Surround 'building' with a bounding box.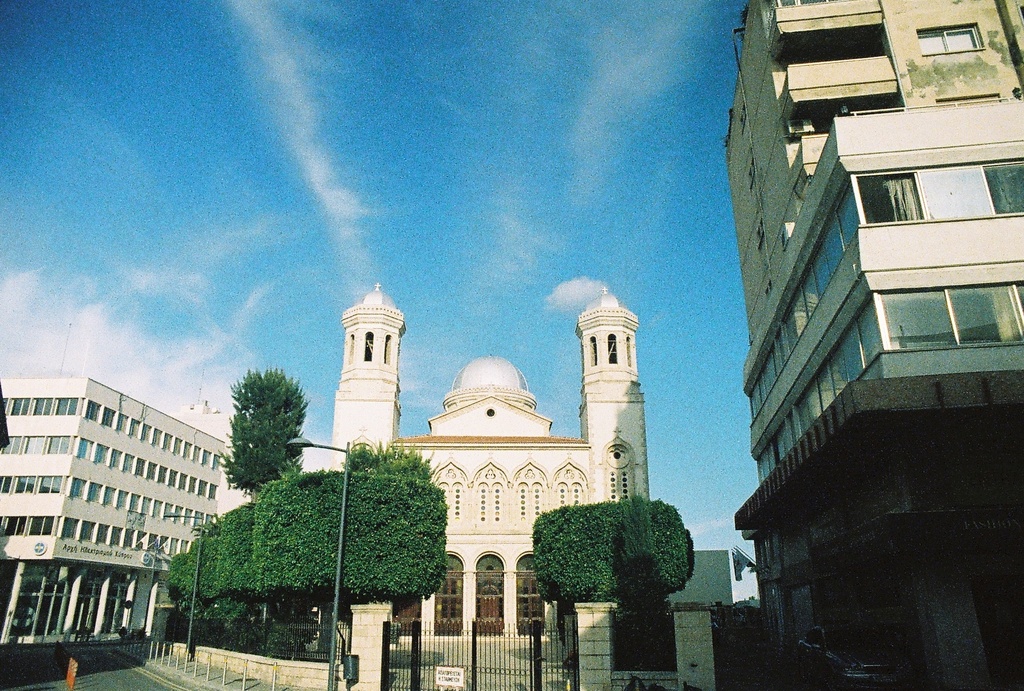
x1=326, y1=282, x2=652, y2=638.
